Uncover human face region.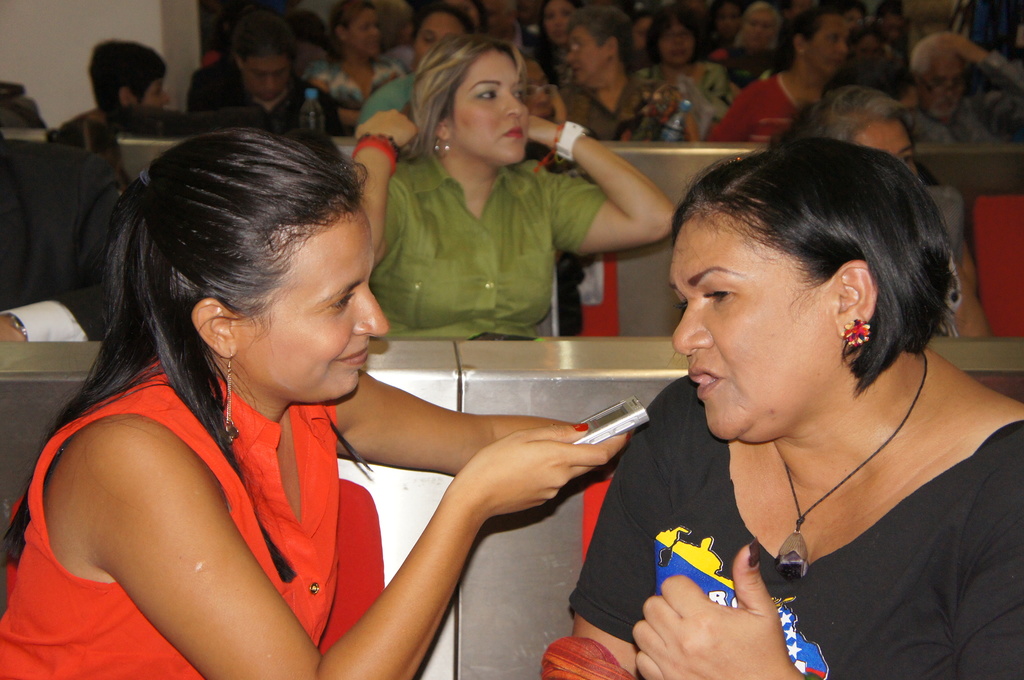
Uncovered: [x1=672, y1=215, x2=836, y2=448].
